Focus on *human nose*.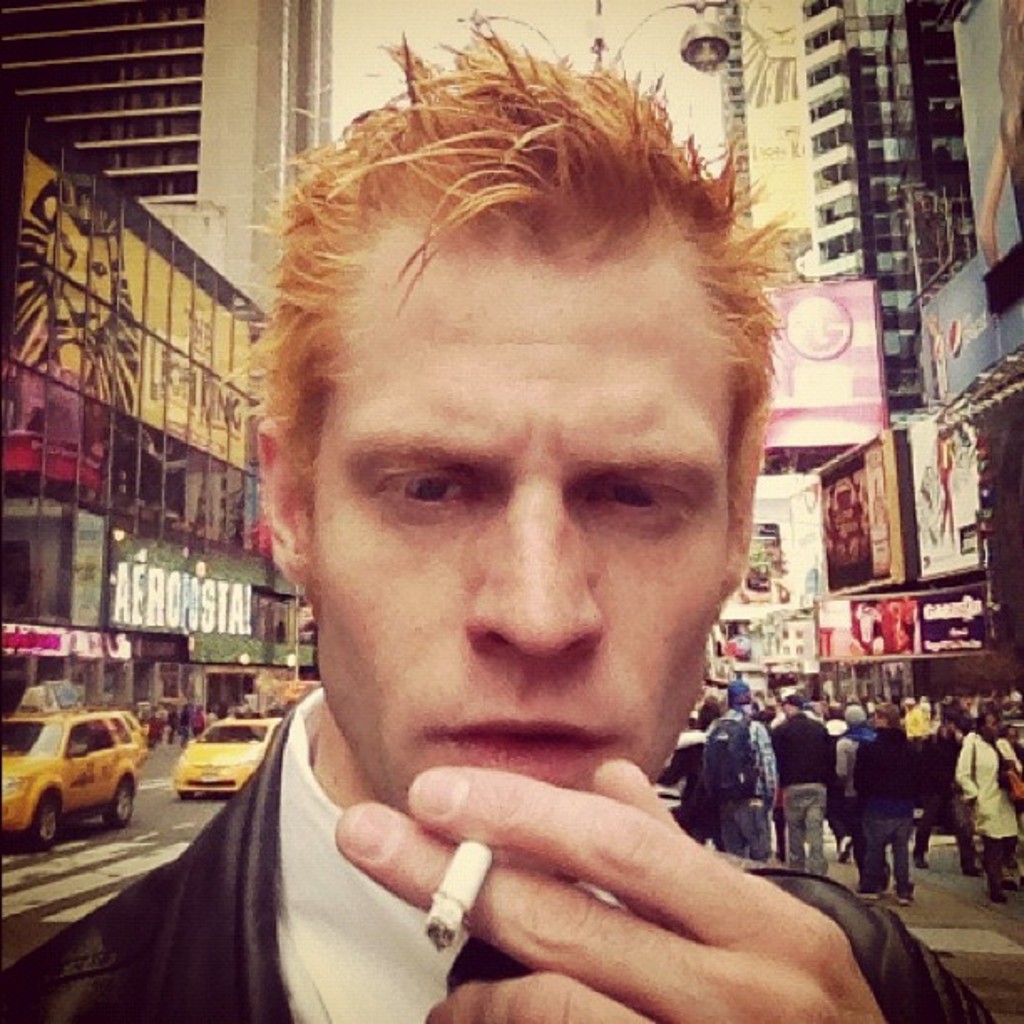
Focused at {"left": 462, "top": 458, "right": 609, "bottom": 661}.
